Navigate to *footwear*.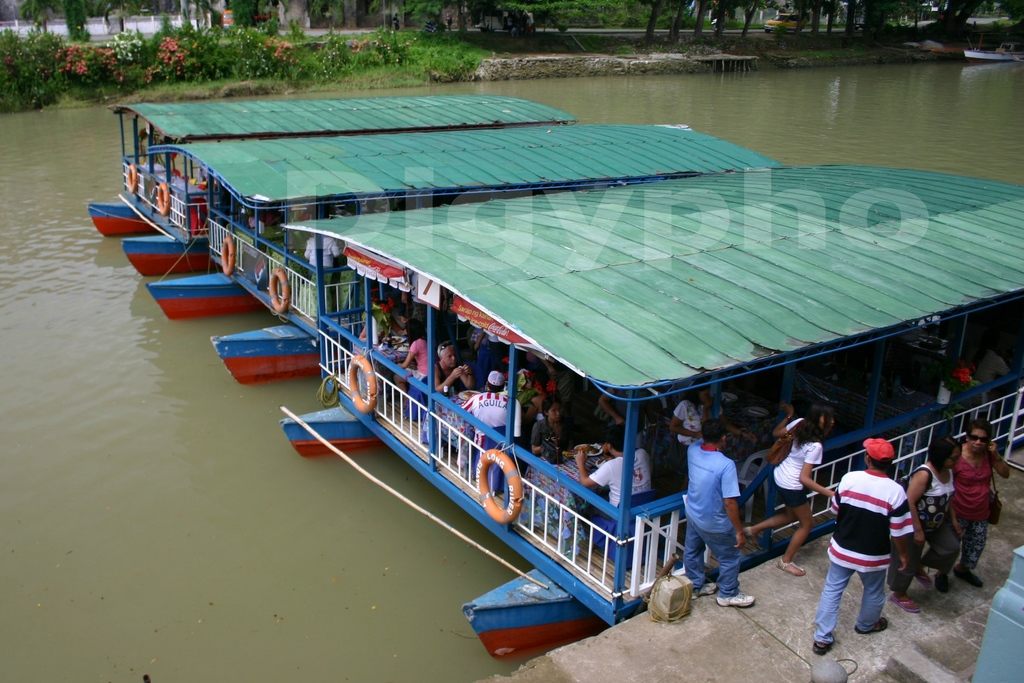
Navigation target: 718, 595, 753, 608.
